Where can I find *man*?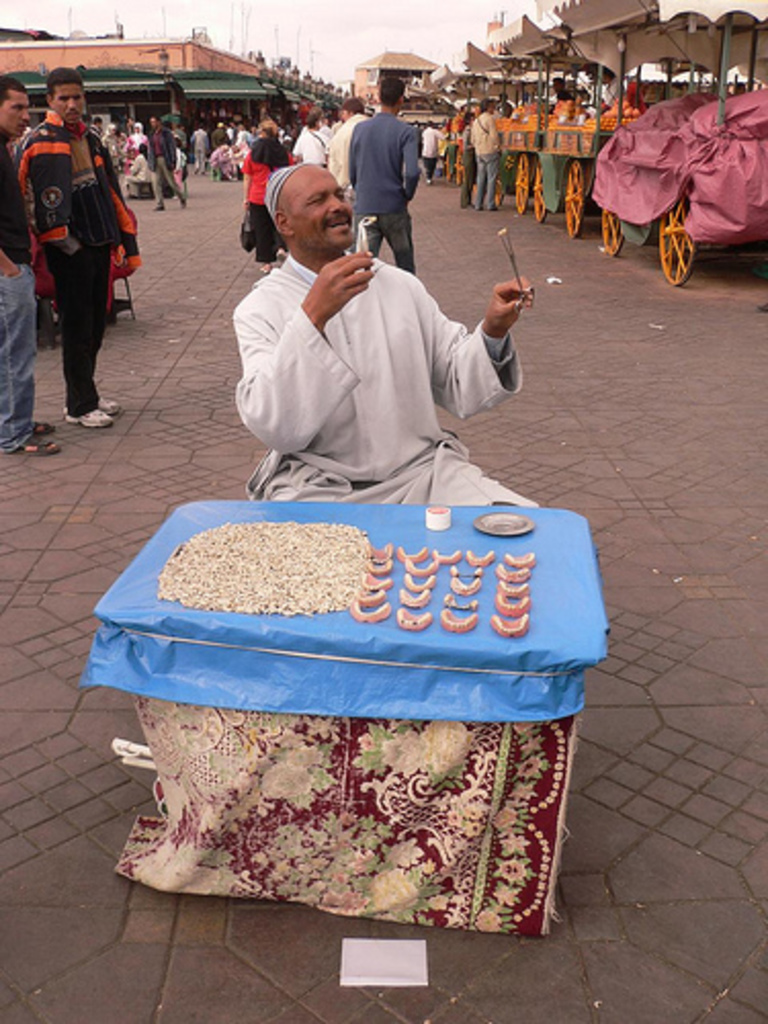
You can find it at select_region(227, 162, 547, 510).
